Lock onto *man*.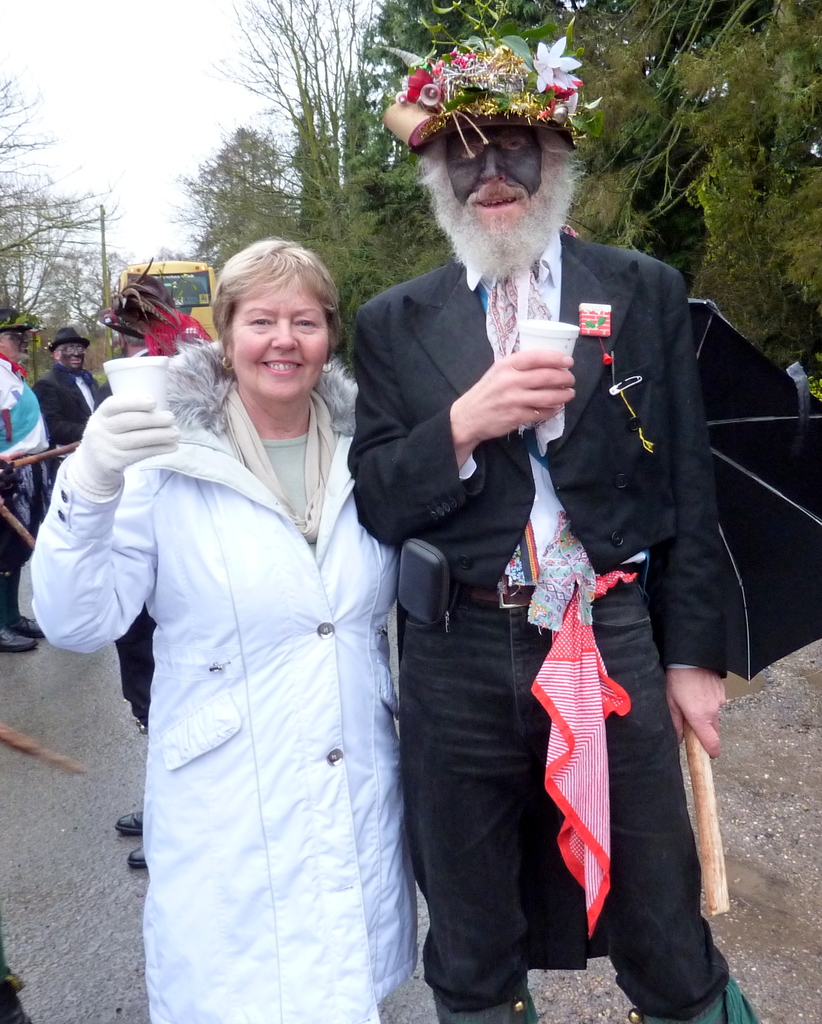
Locked: (x1=90, y1=333, x2=147, y2=412).
